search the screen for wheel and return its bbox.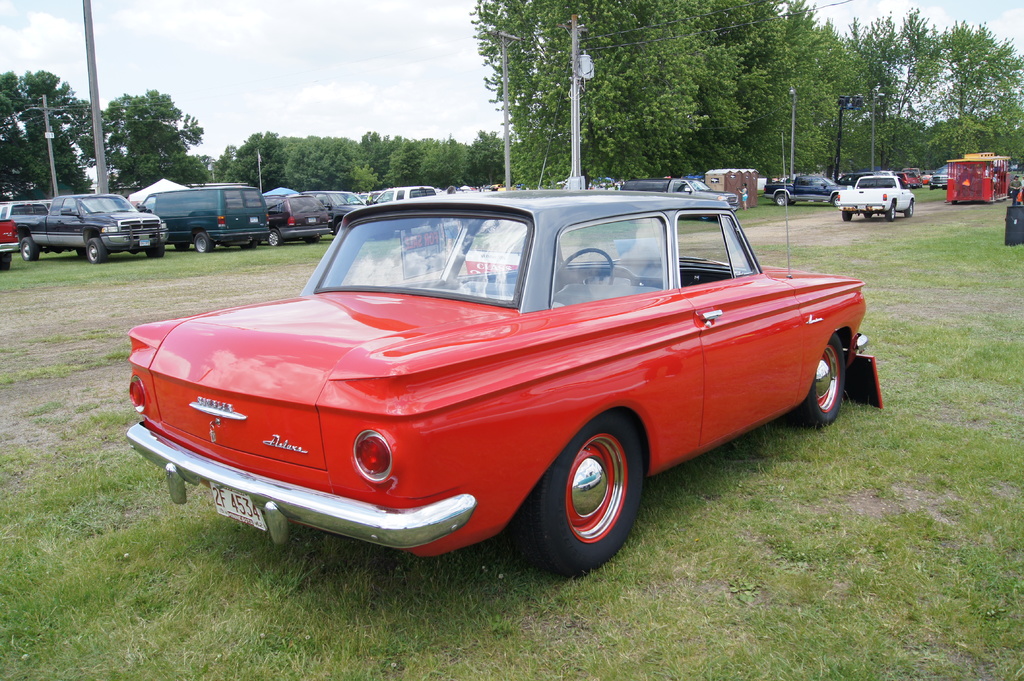
Found: [1, 252, 11, 272].
